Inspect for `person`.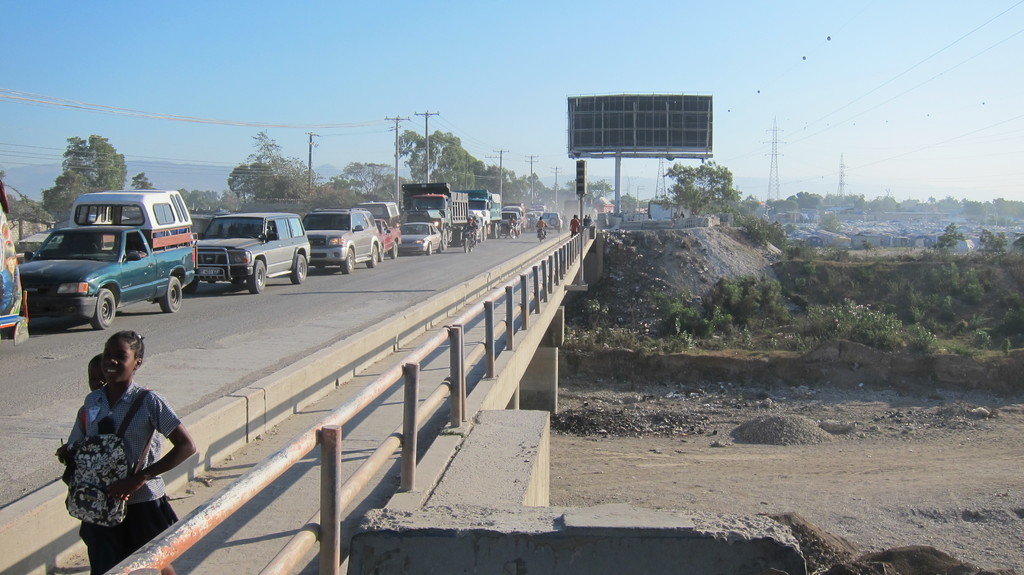
Inspection: 536/218/546/237.
